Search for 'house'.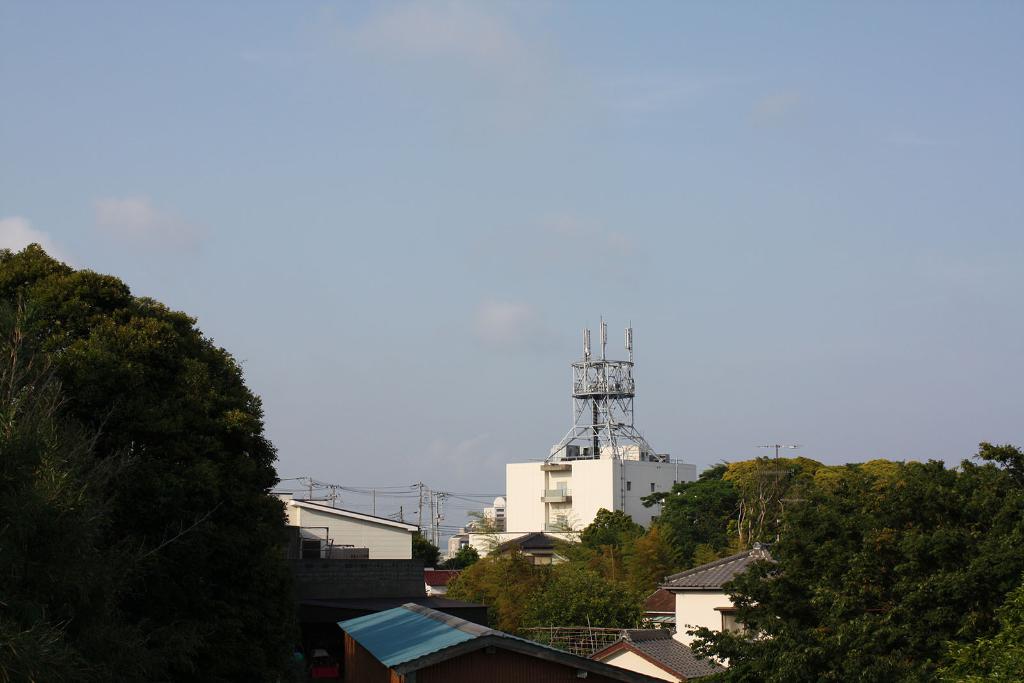
Found at (335,600,674,682).
